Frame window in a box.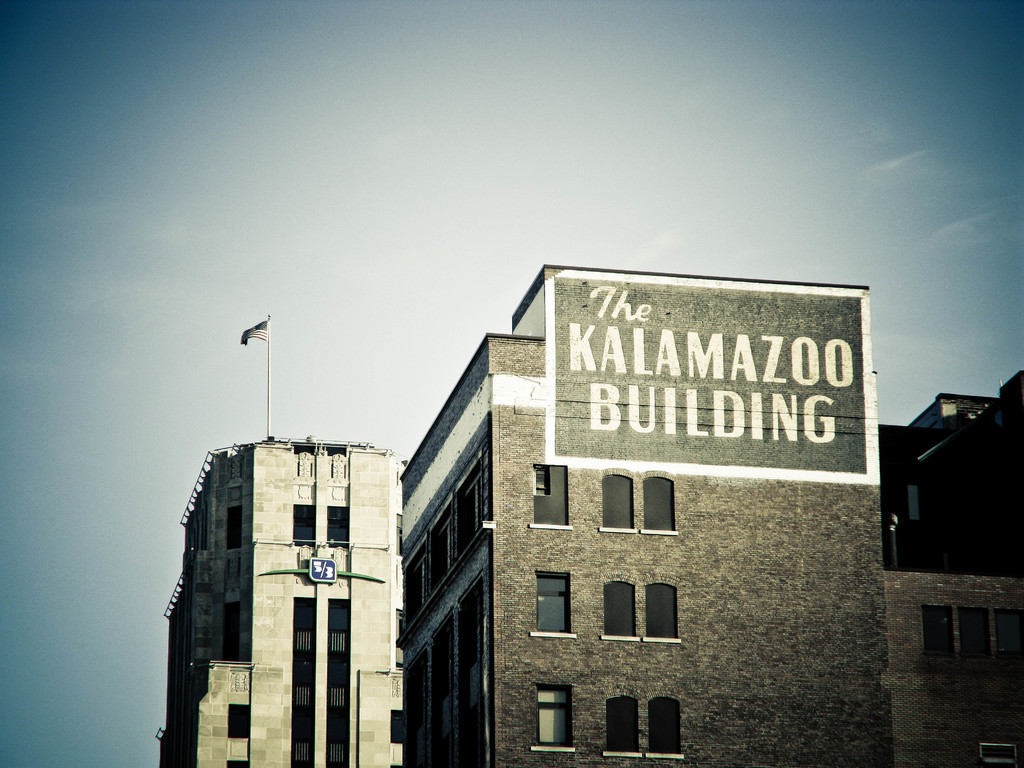
bbox=[644, 696, 687, 758].
